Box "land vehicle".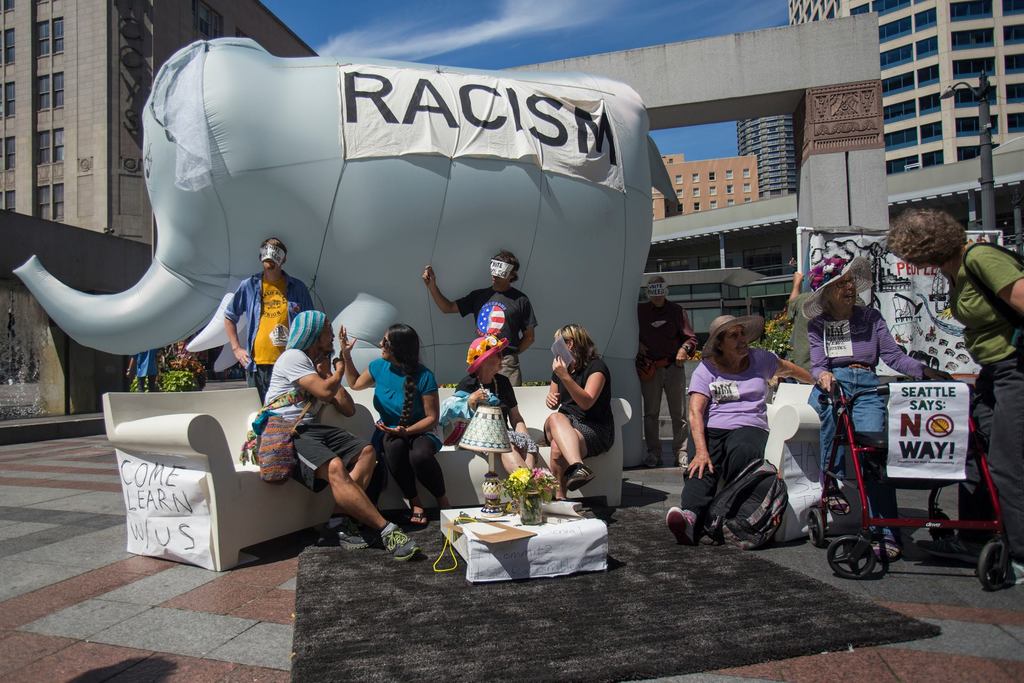
797 360 1012 584.
